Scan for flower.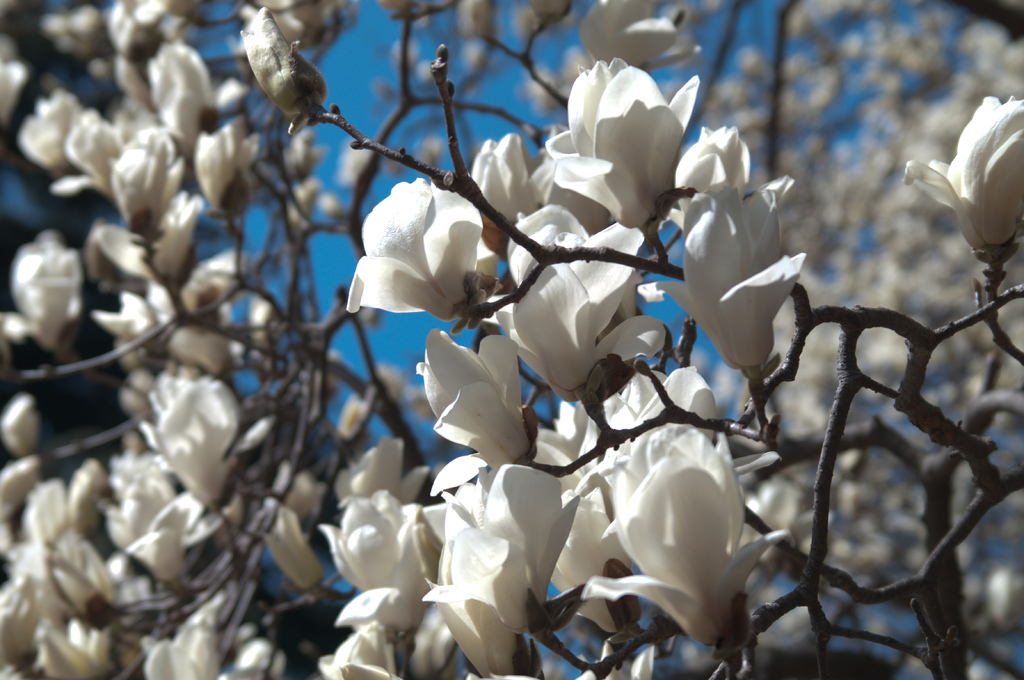
Scan result: select_region(348, 180, 500, 323).
